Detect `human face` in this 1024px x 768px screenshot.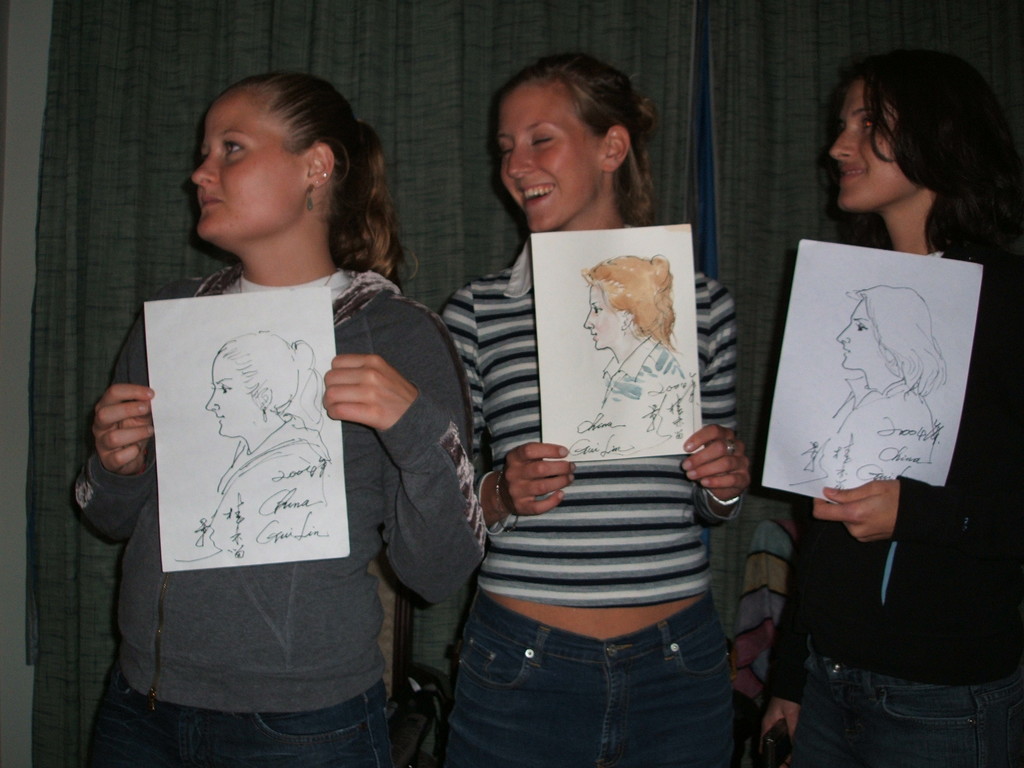
Detection: pyautogui.locateOnScreen(192, 87, 311, 244).
